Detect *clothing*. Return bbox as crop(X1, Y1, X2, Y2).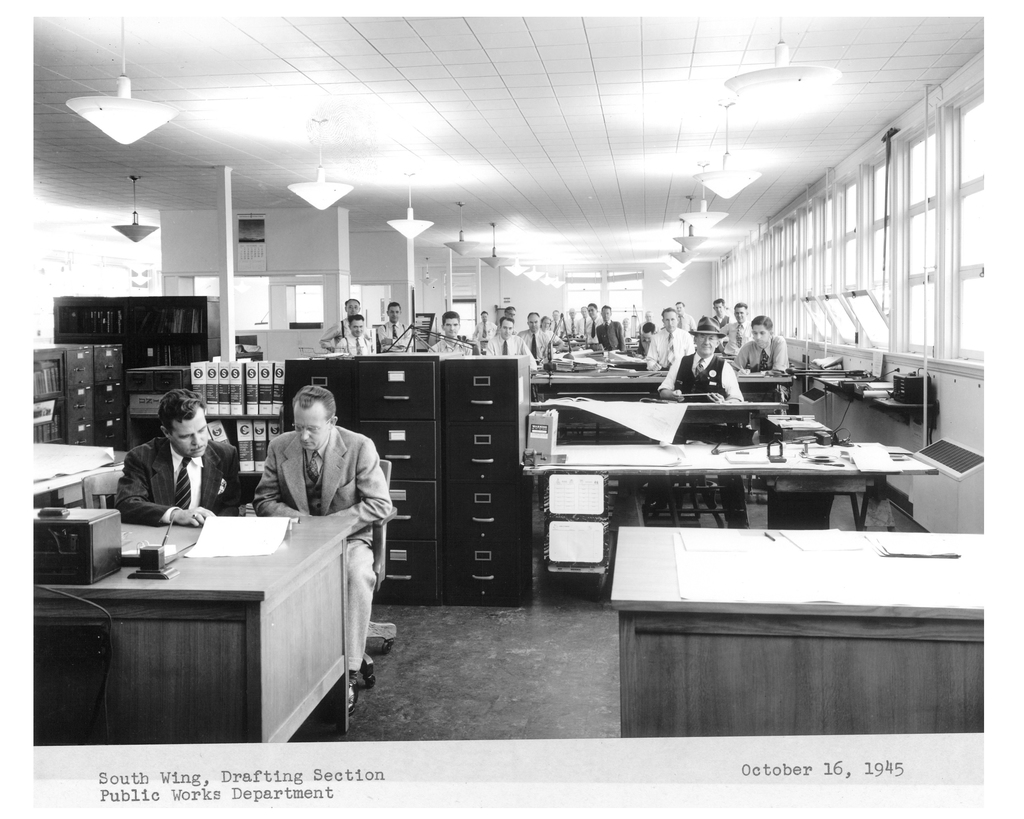
crop(259, 422, 391, 674).
